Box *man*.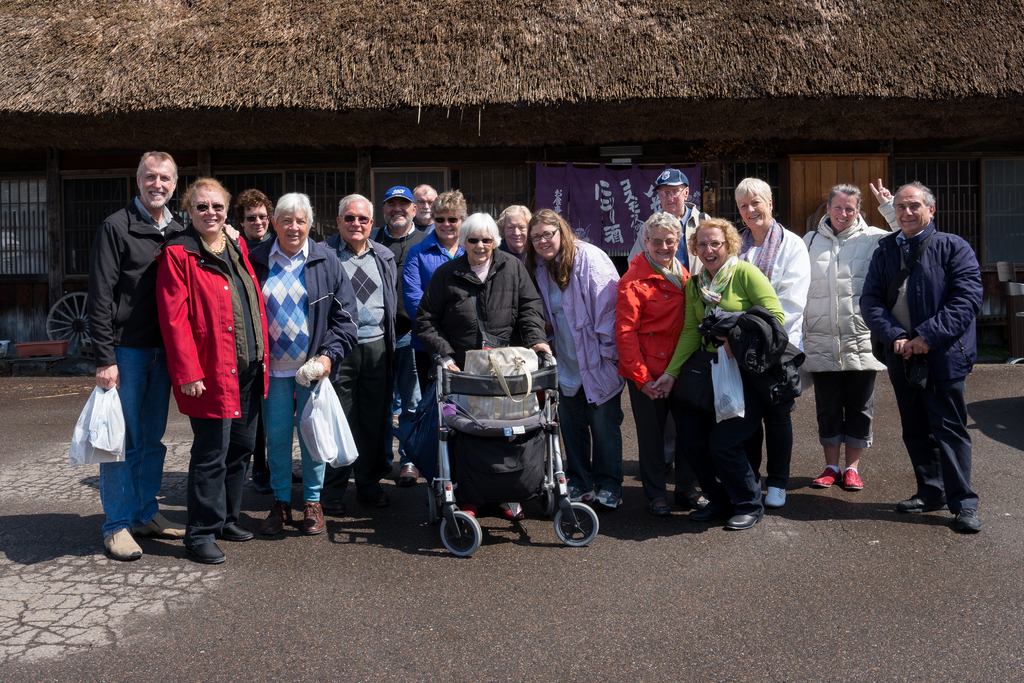
detection(409, 182, 442, 235).
